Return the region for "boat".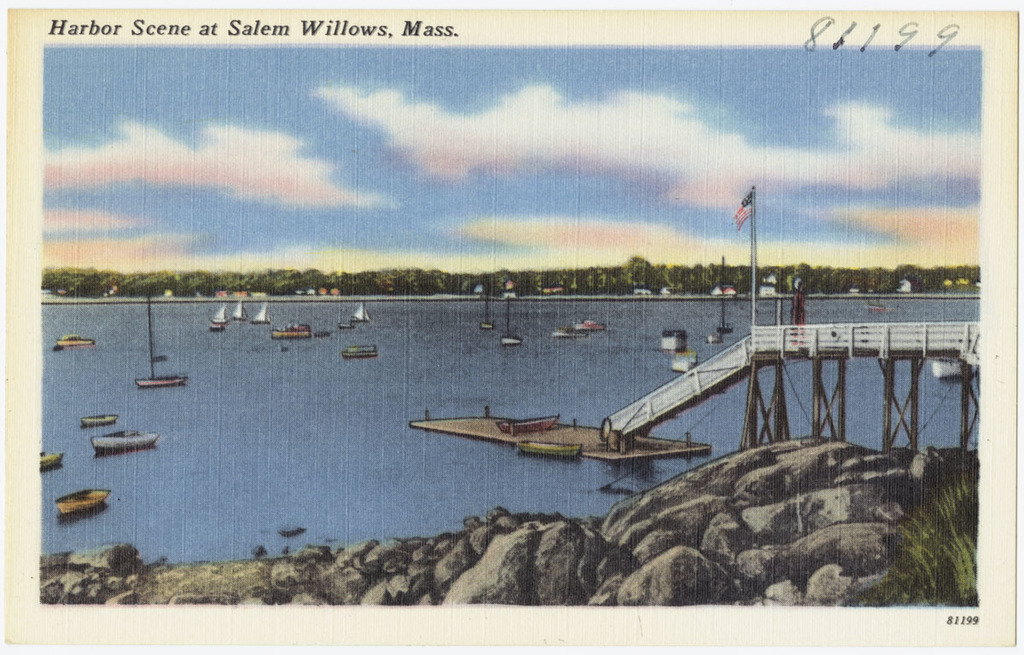
select_region(38, 450, 66, 467).
